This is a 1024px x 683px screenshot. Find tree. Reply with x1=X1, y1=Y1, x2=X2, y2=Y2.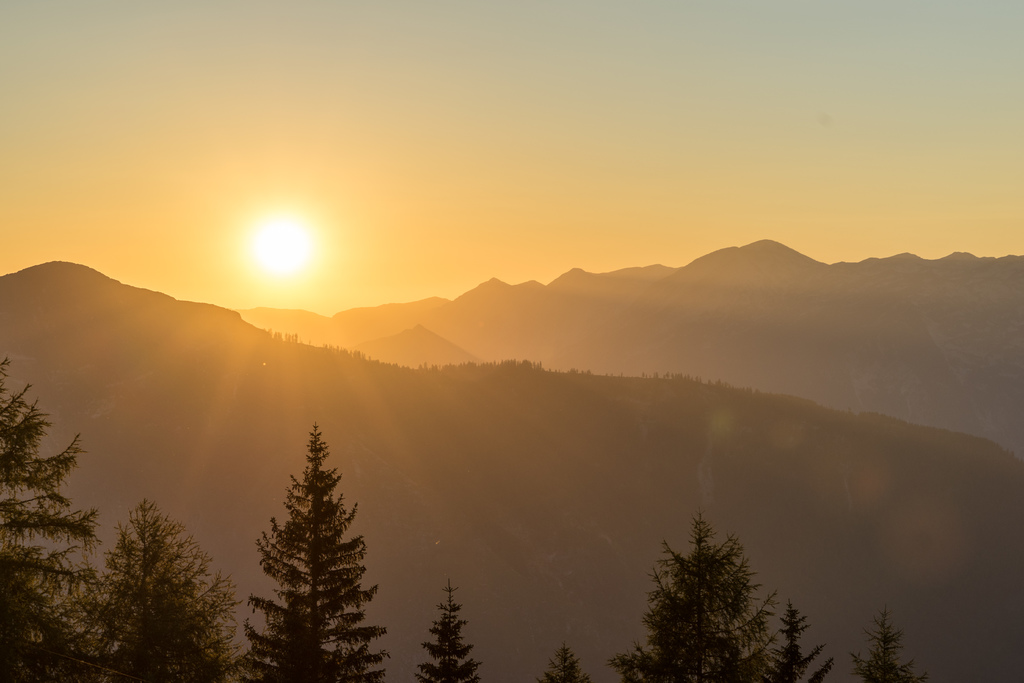
x1=242, y1=415, x2=364, y2=682.
